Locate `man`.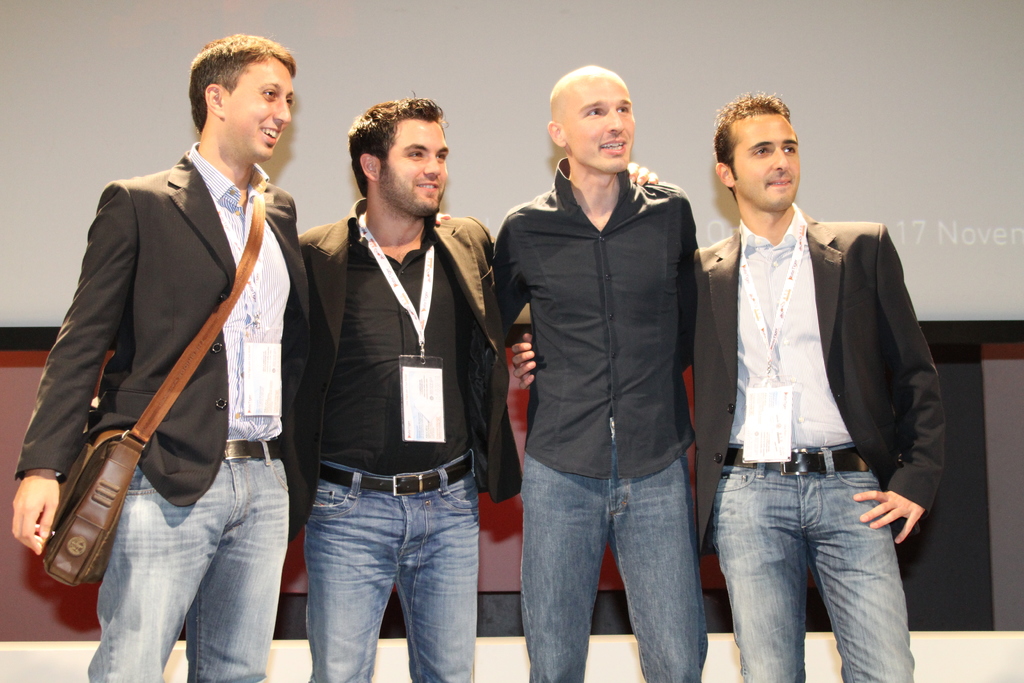
Bounding box: bbox=[481, 63, 698, 682].
